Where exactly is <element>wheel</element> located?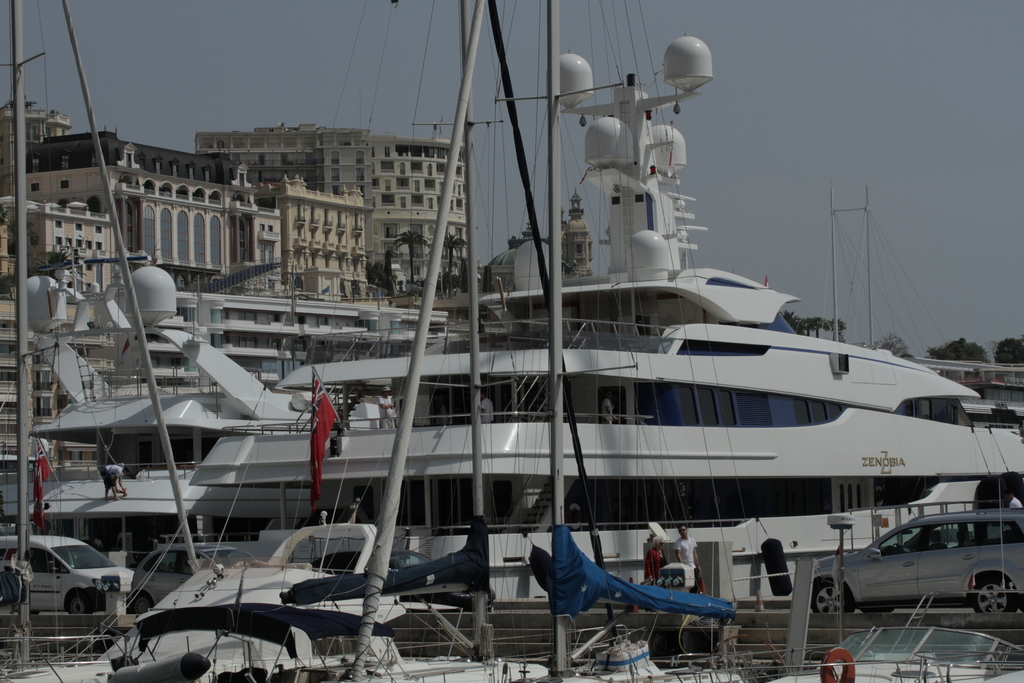
Its bounding box is bbox(124, 594, 147, 611).
